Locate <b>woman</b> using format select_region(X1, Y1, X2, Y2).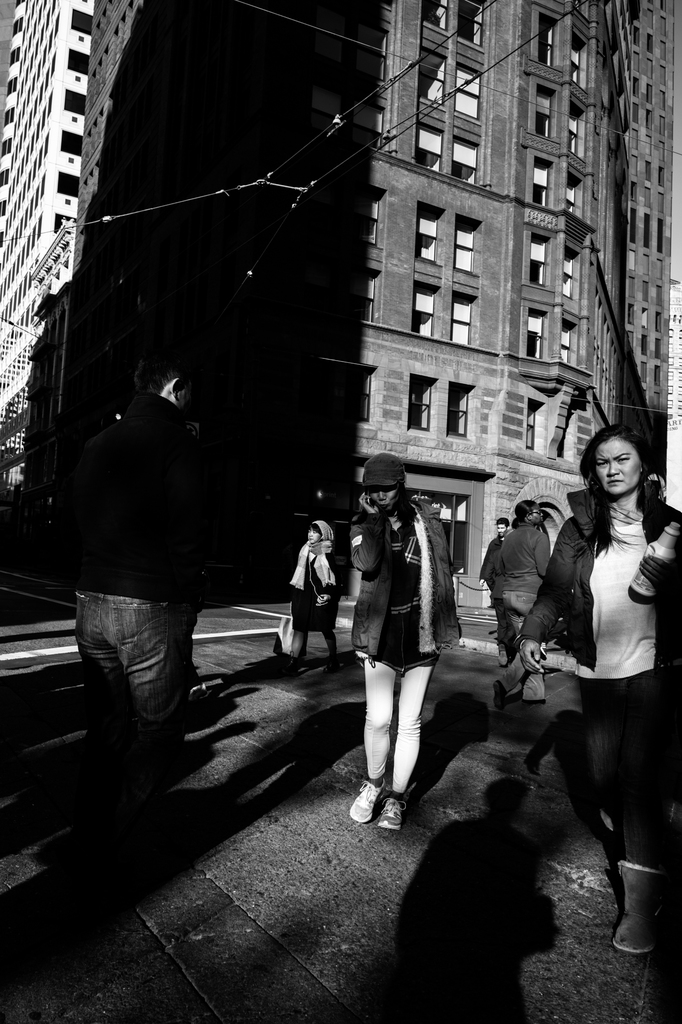
select_region(345, 459, 469, 831).
